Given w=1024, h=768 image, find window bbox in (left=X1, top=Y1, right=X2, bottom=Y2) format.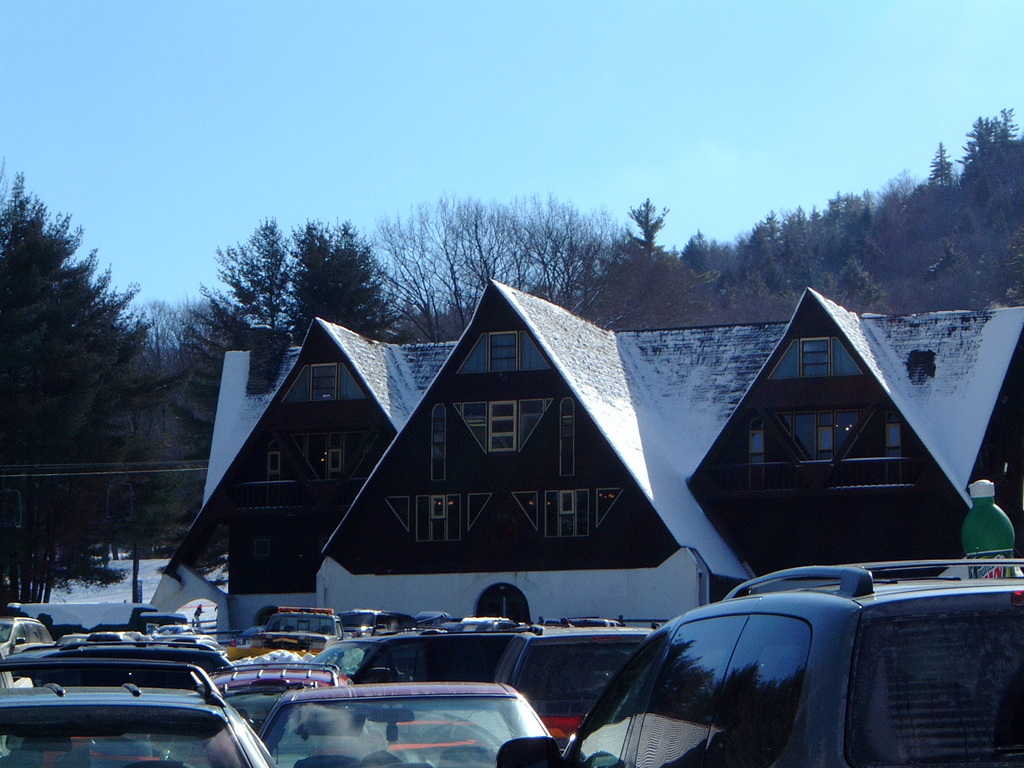
(left=558, top=396, right=574, bottom=476).
